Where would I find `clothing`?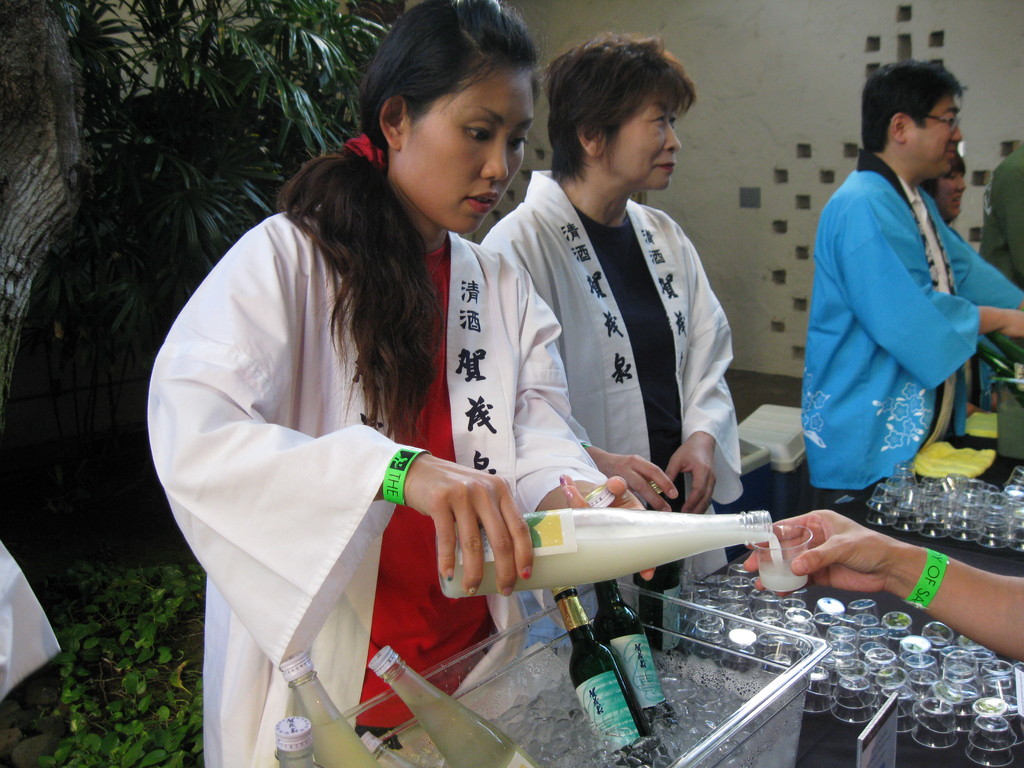
At (147,151,506,737).
